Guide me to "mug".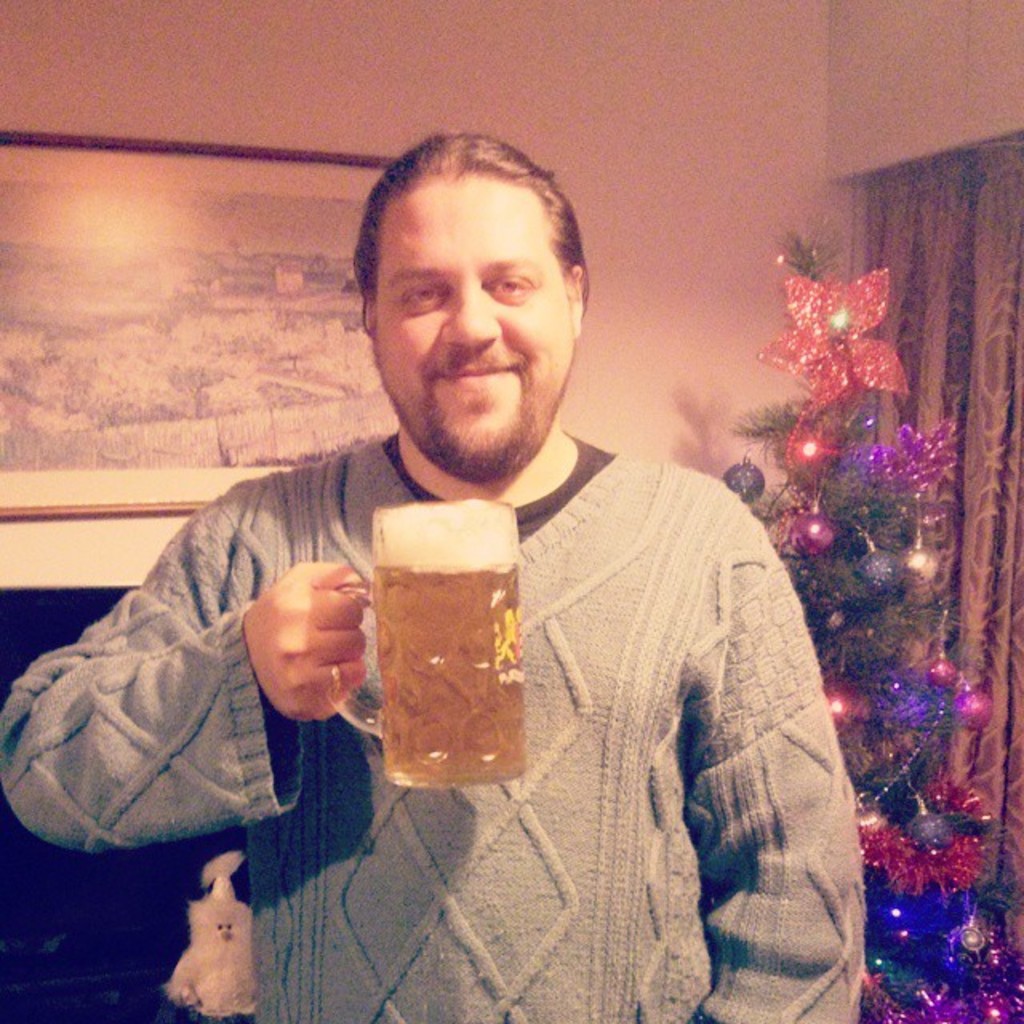
Guidance: x1=333, y1=496, x2=530, y2=790.
